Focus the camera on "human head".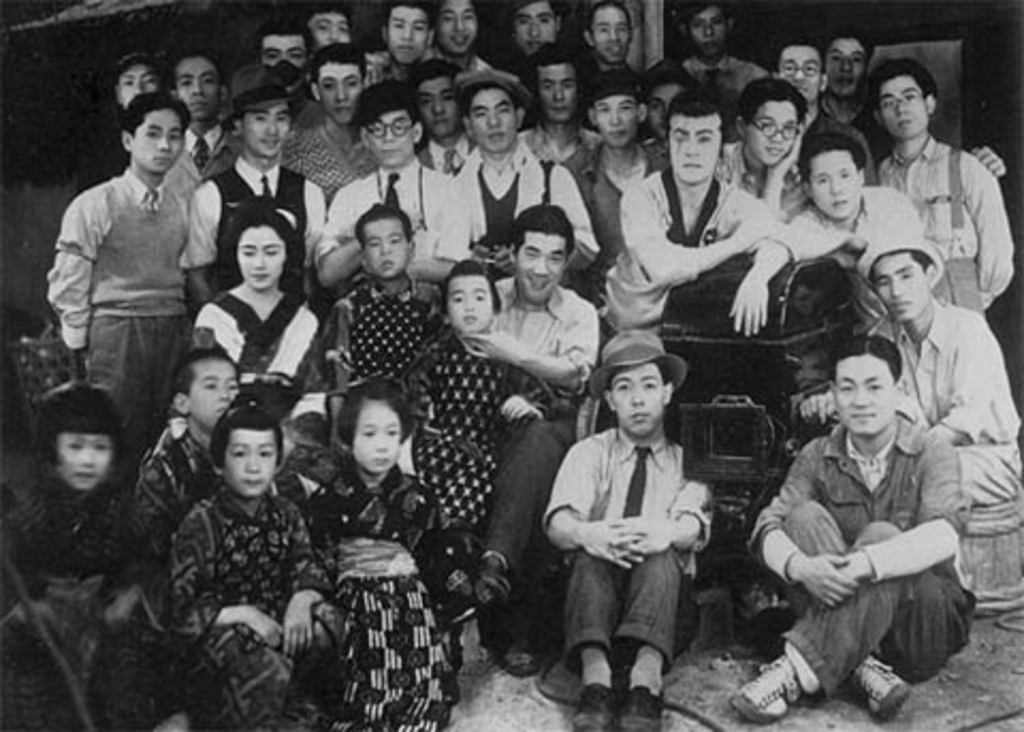
Focus region: (860, 233, 941, 322).
